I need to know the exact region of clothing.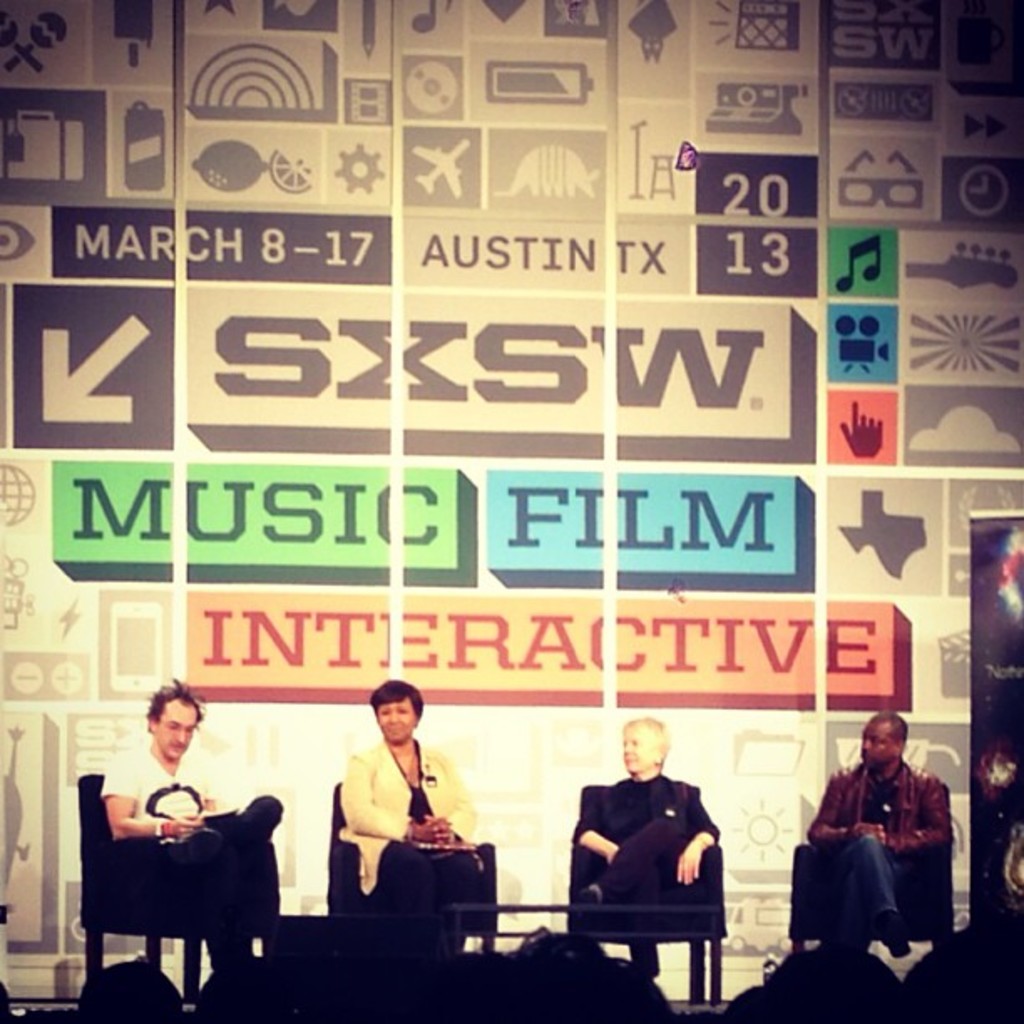
Region: {"left": 564, "top": 763, "right": 730, "bottom": 905}.
